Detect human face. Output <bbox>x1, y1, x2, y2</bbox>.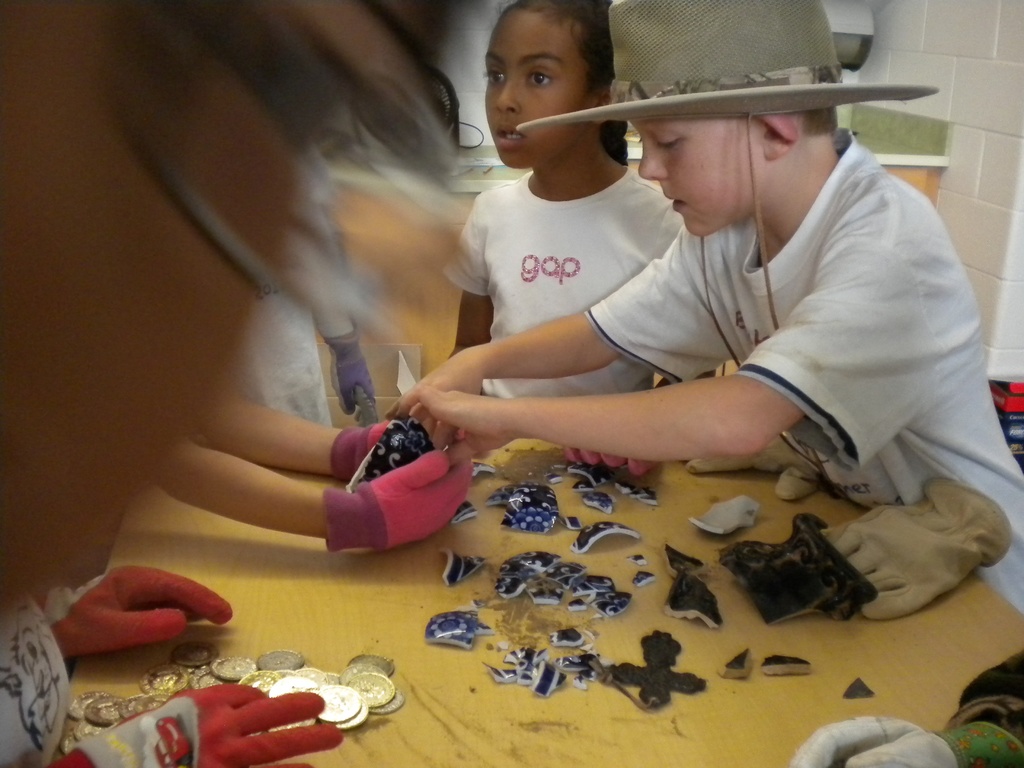
<bbox>480, 11, 598, 162</bbox>.
